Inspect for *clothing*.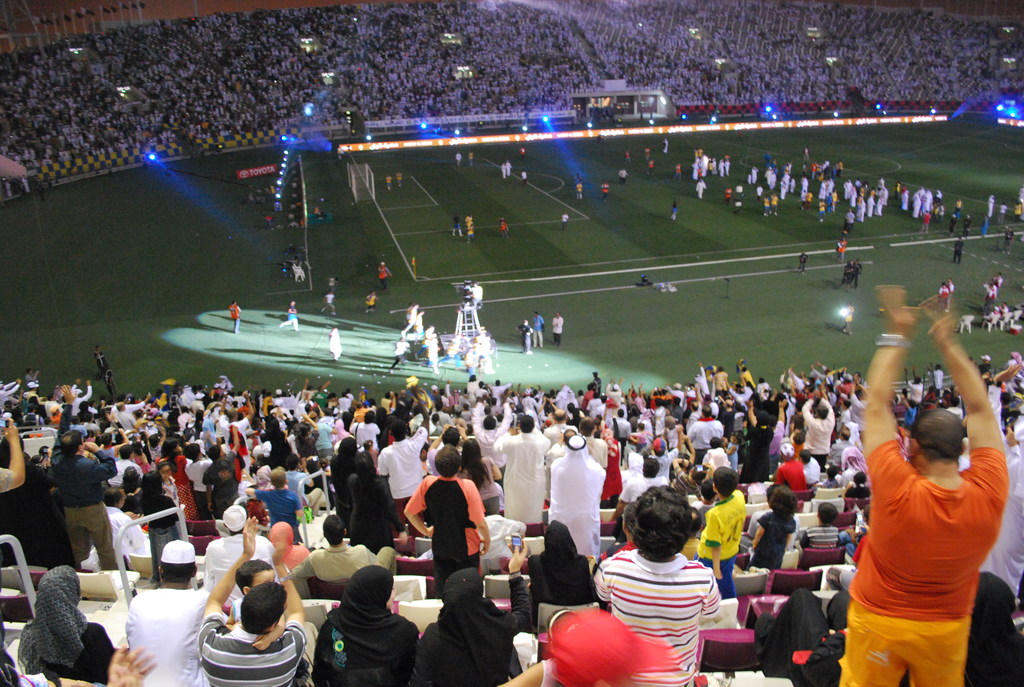
Inspection: 330:329:340:355.
